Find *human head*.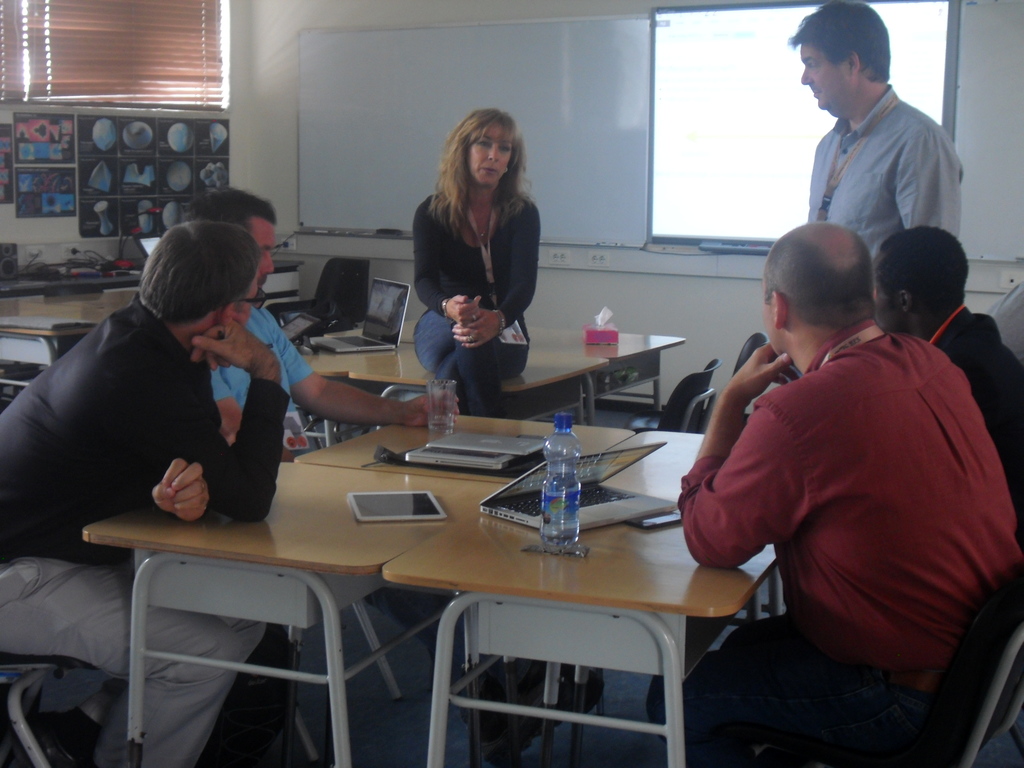
region(874, 223, 968, 333).
